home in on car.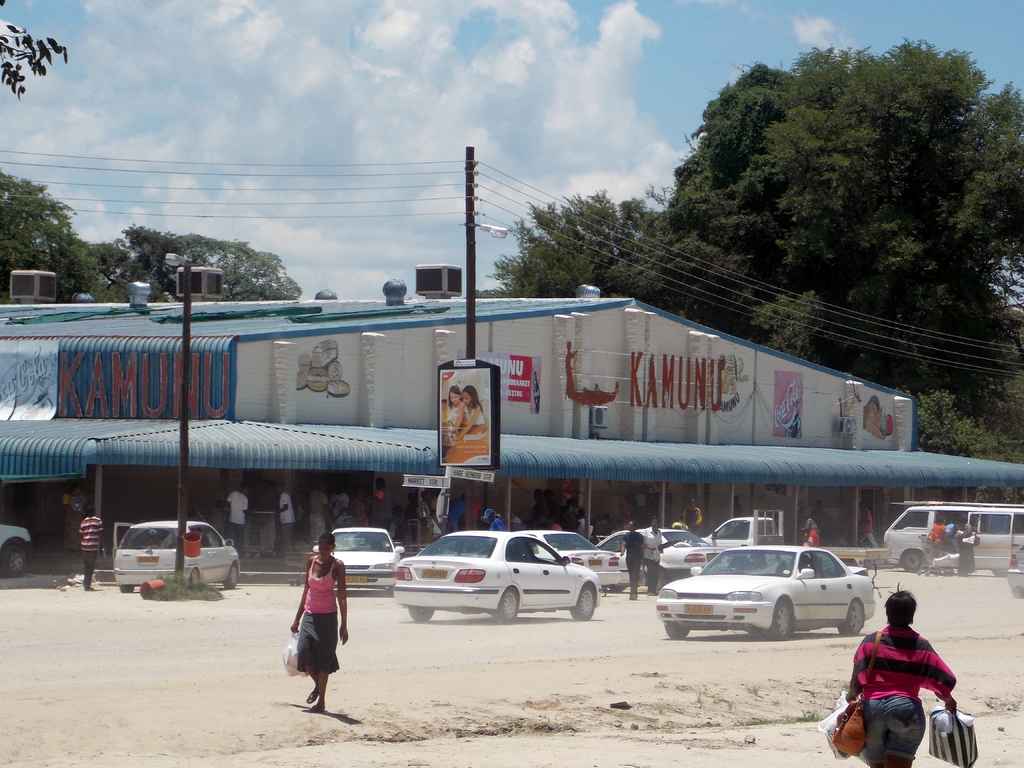
Homed in at left=0, top=513, right=38, bottom=577.
